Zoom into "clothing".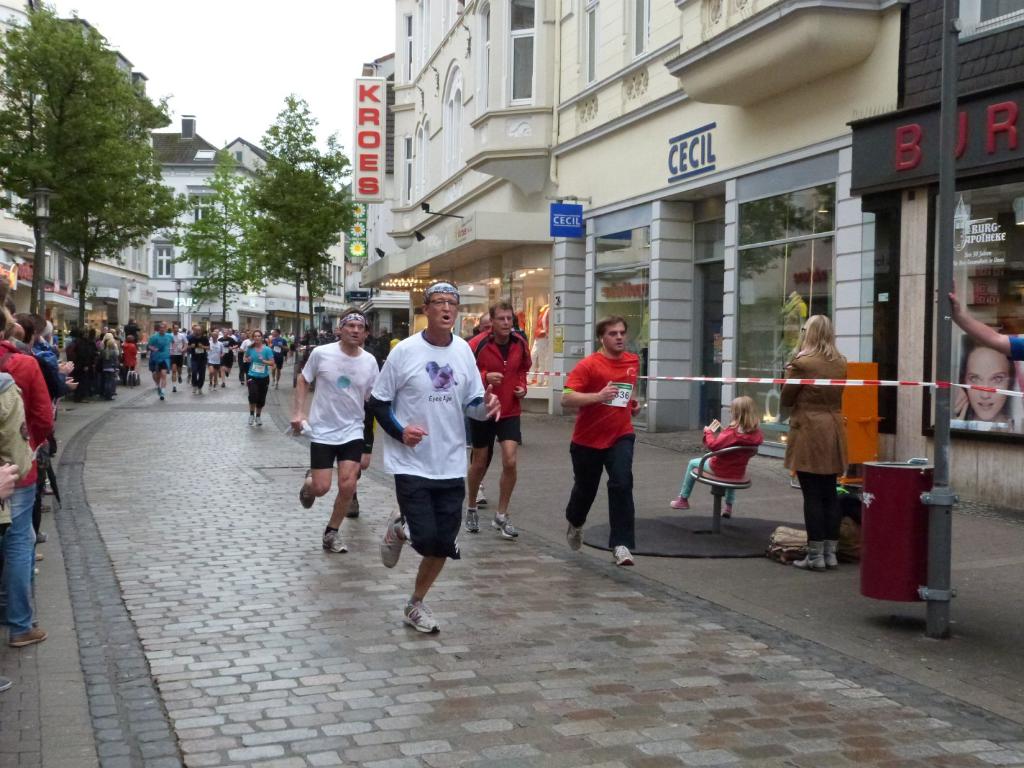
Zoom target: <box>229,335,234,355</box>.
